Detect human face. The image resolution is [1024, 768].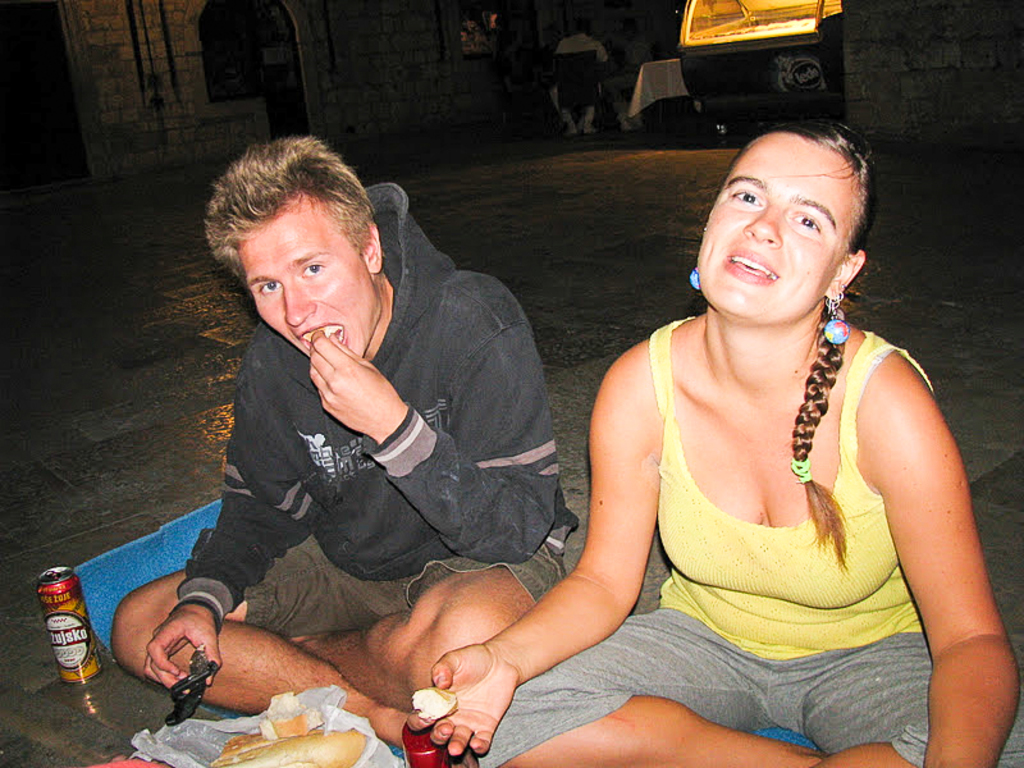
251 183 375 366.
